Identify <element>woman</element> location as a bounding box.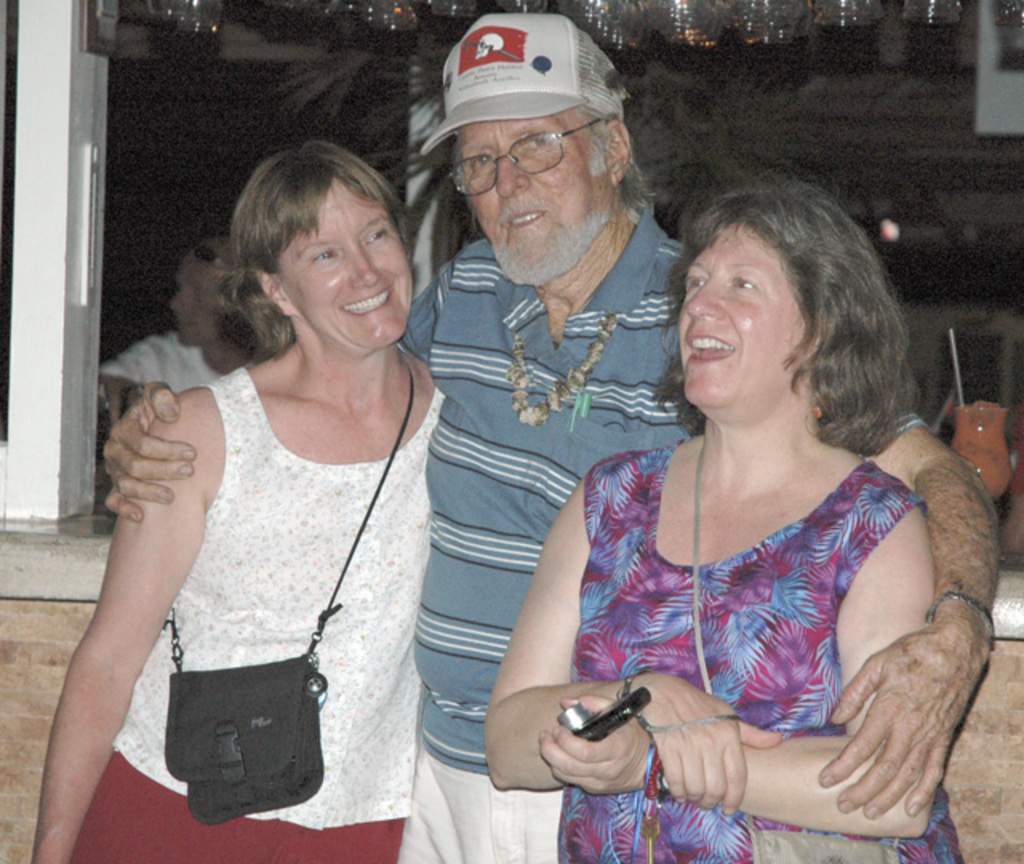
rect(478, 173, 966, 862).
